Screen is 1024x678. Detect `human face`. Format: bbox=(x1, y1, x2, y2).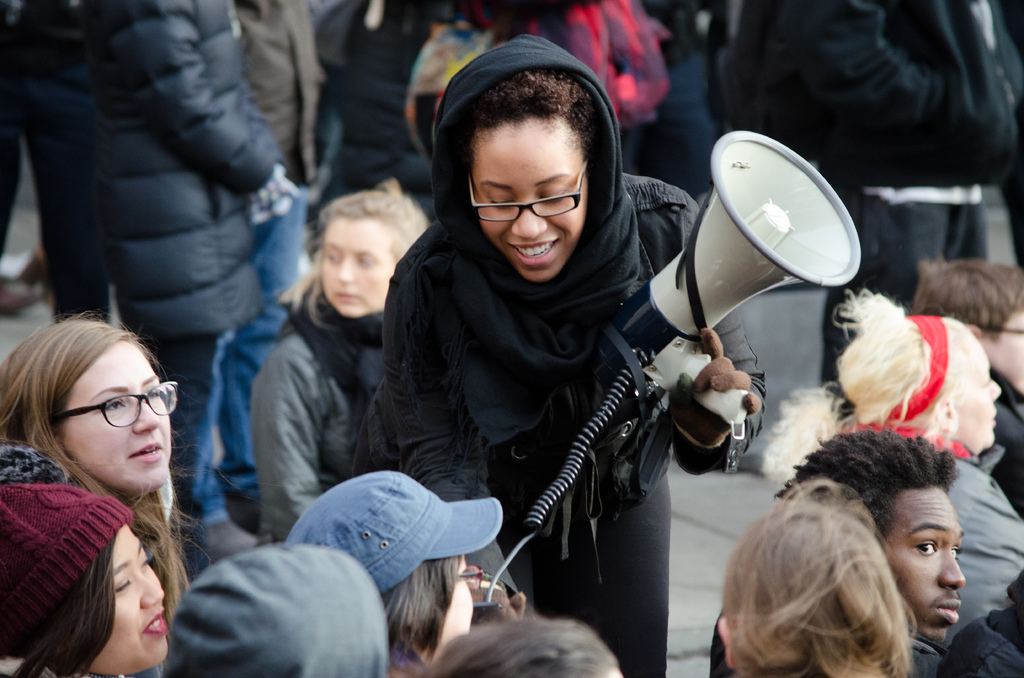
bbox=(470, 129, 589, 285).
